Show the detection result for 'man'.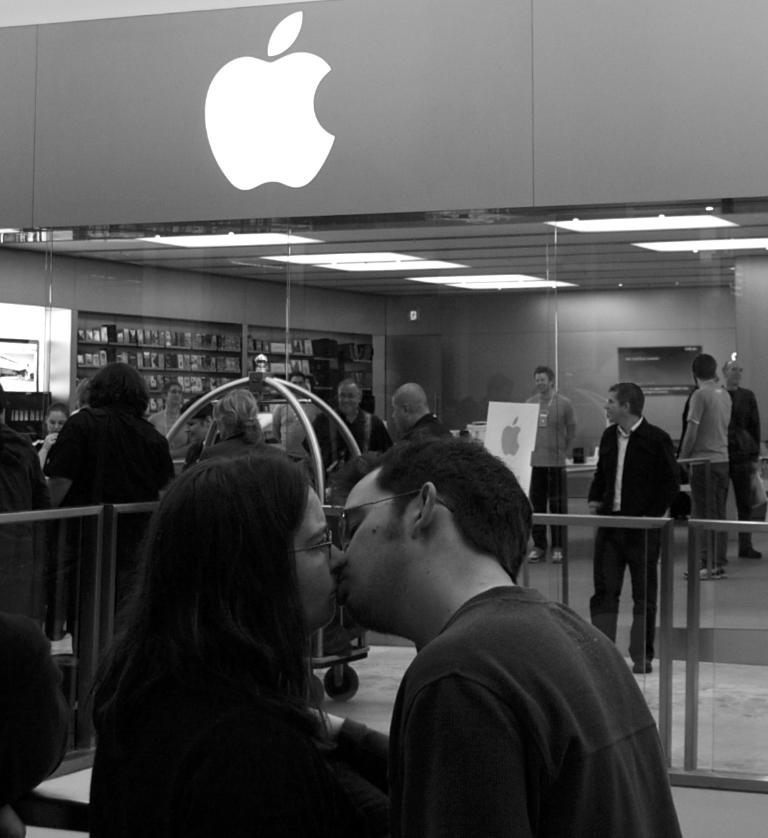
<region>587, 382, 678, 671</region>.
